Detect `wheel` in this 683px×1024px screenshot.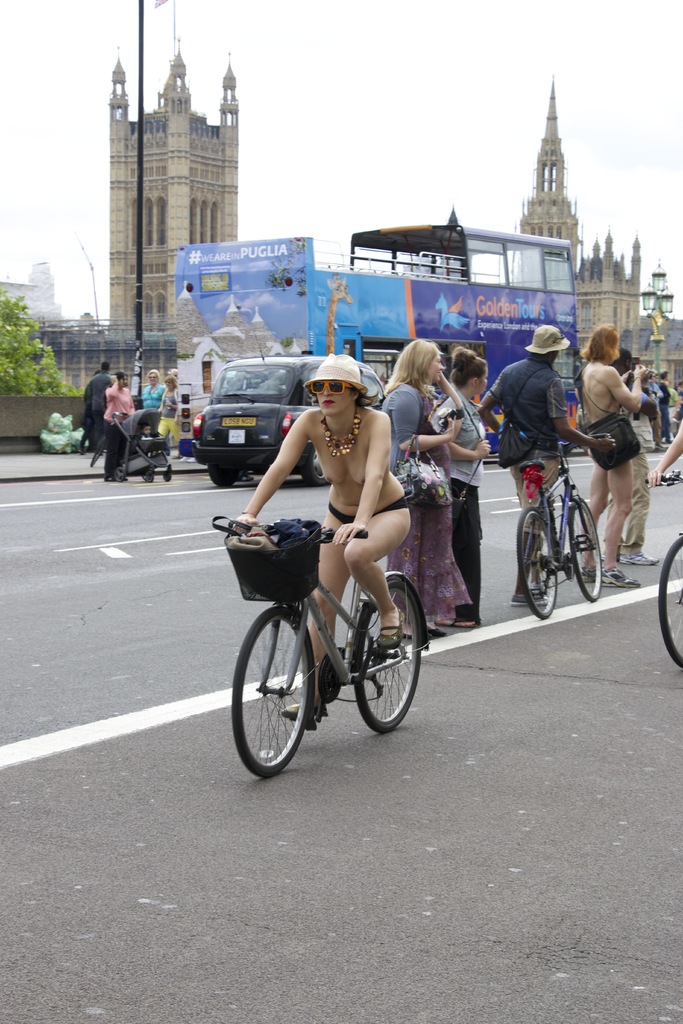
Detection: x1=568 y1=499 x2=602 y2=600.
